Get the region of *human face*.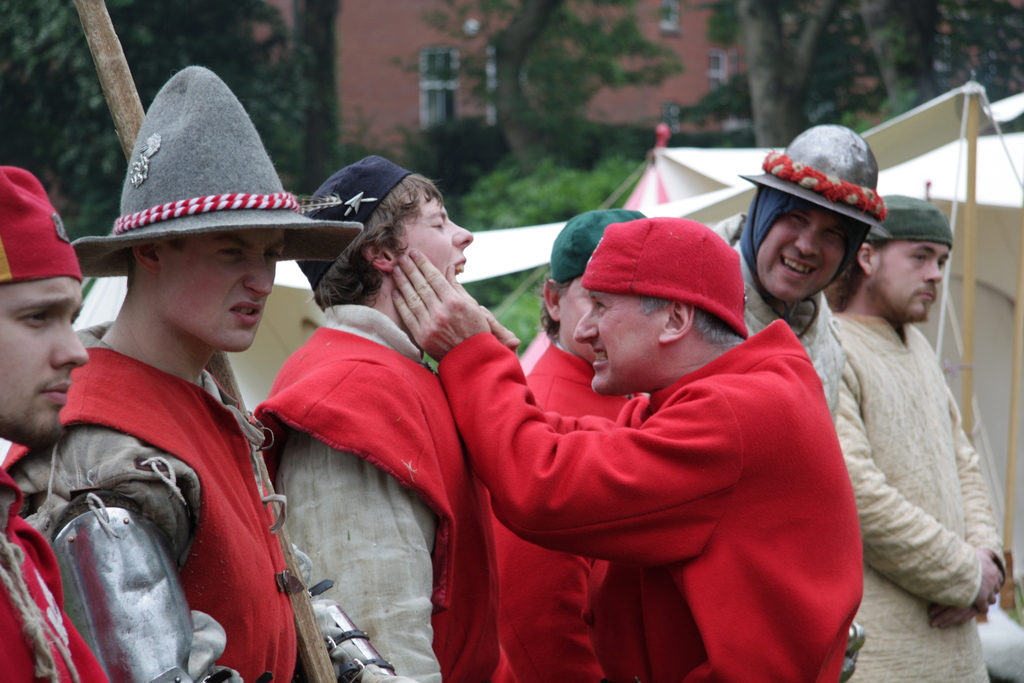
crop(0, 281, 90, 447).
